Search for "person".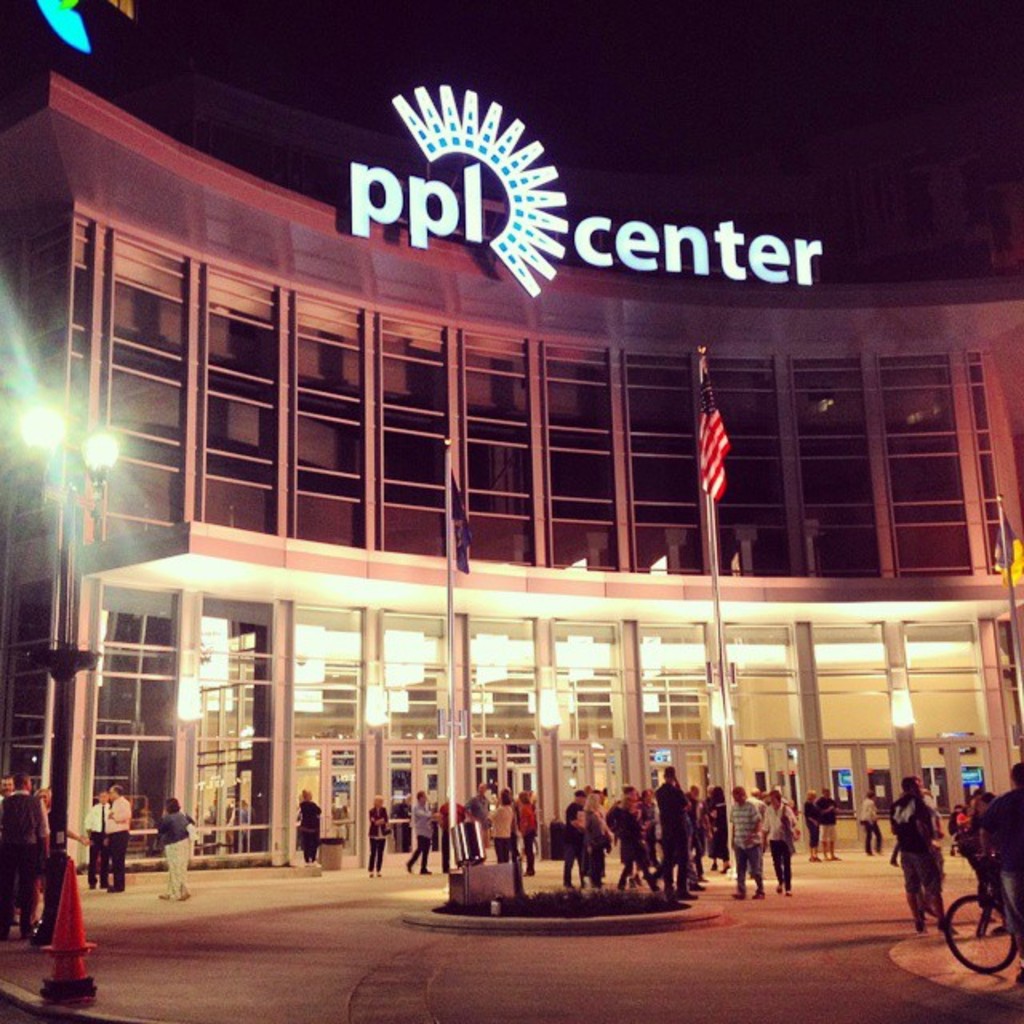
Found at BBox(651, 762, 699, 896).
